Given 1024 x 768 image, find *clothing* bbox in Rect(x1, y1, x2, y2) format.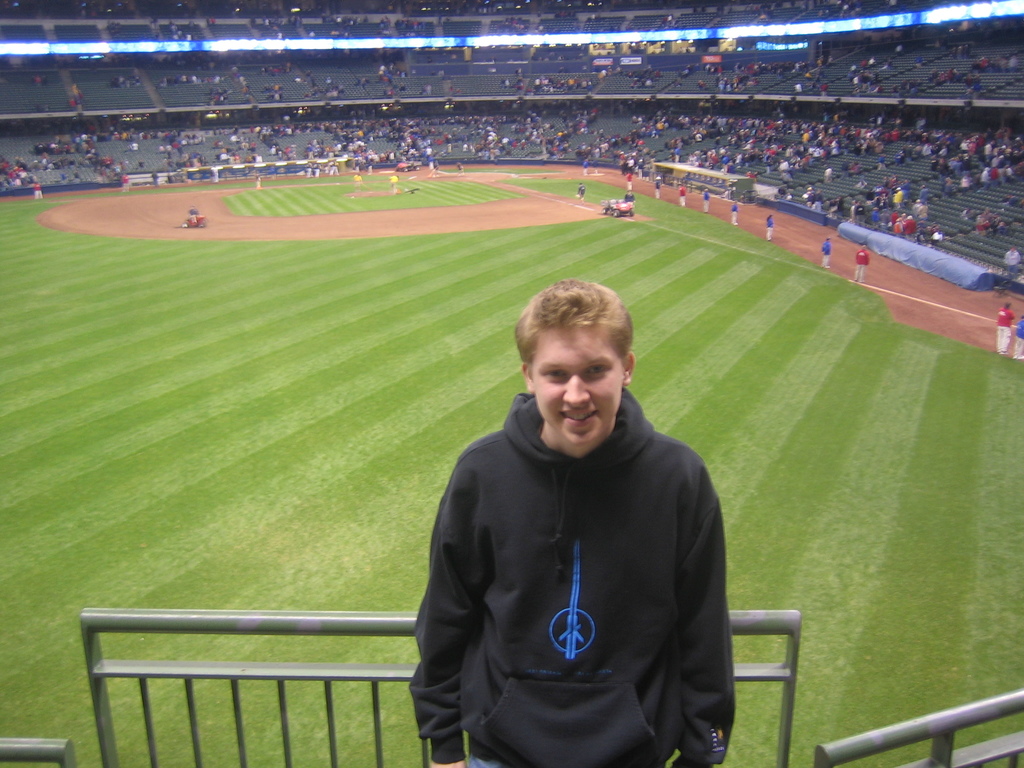
Rect(763, 220, 774, 239).
